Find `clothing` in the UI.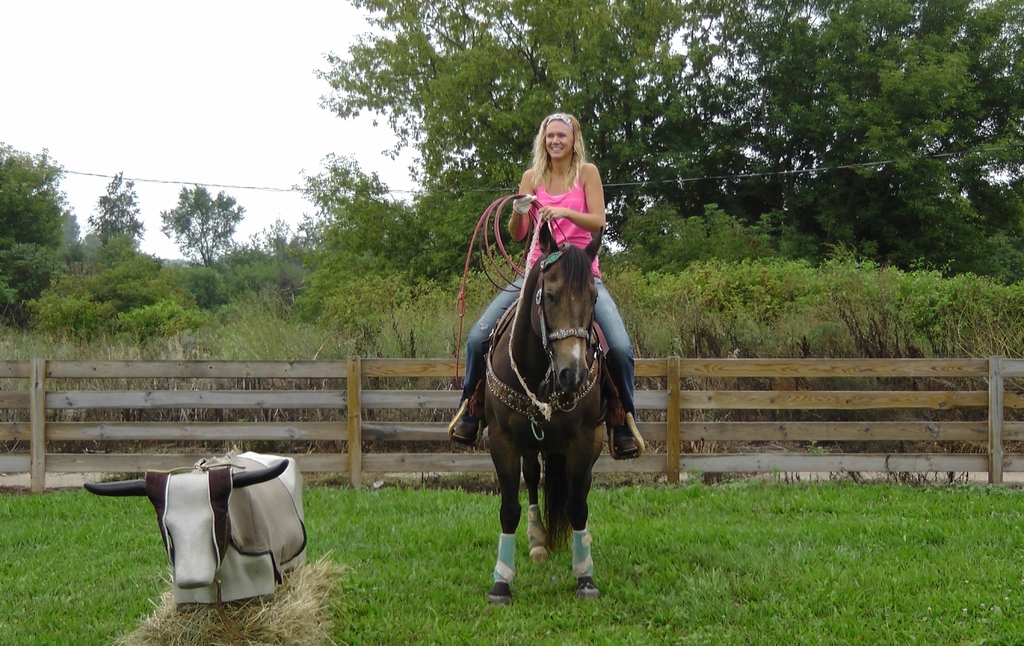
UI element at box(443, 156, 645, 407).
